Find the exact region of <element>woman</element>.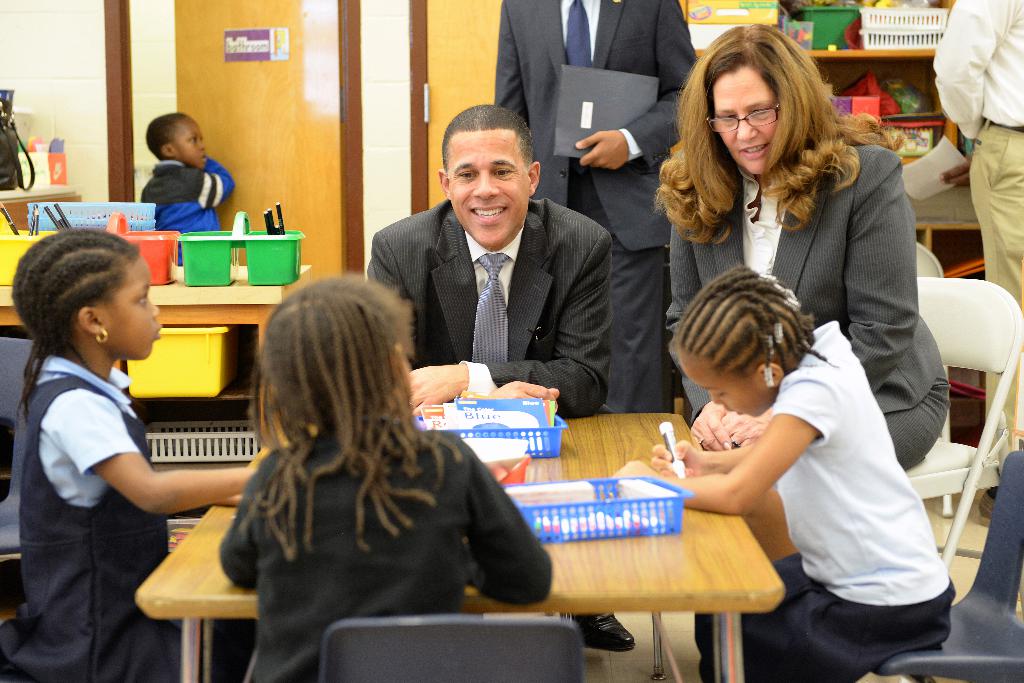
Exact region: Rect(364, 99, 612, 416).
